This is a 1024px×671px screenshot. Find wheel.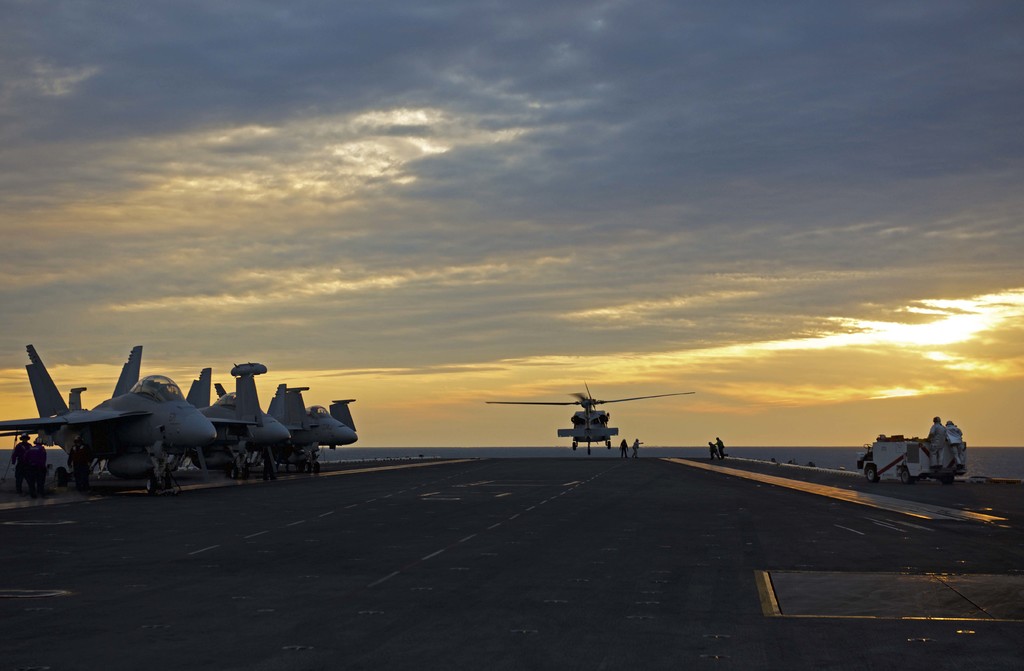
Bounding box: pyautogui.locateOnScreen(305, 462, 311, 473).
